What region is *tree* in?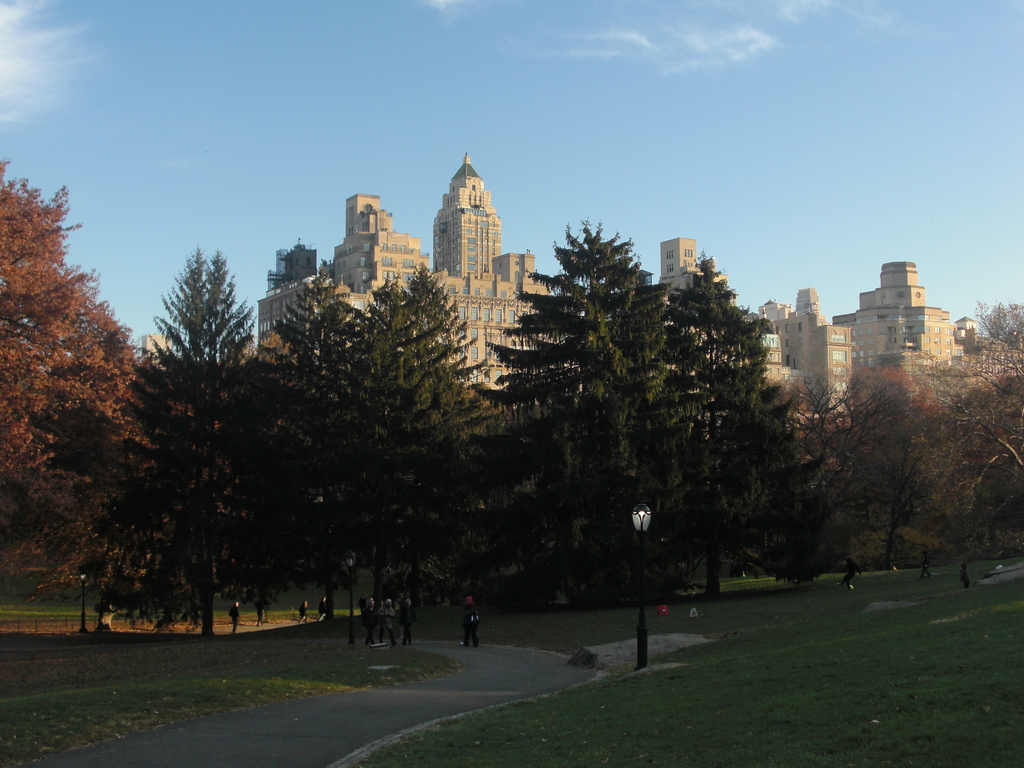
956,371,1023,559.
